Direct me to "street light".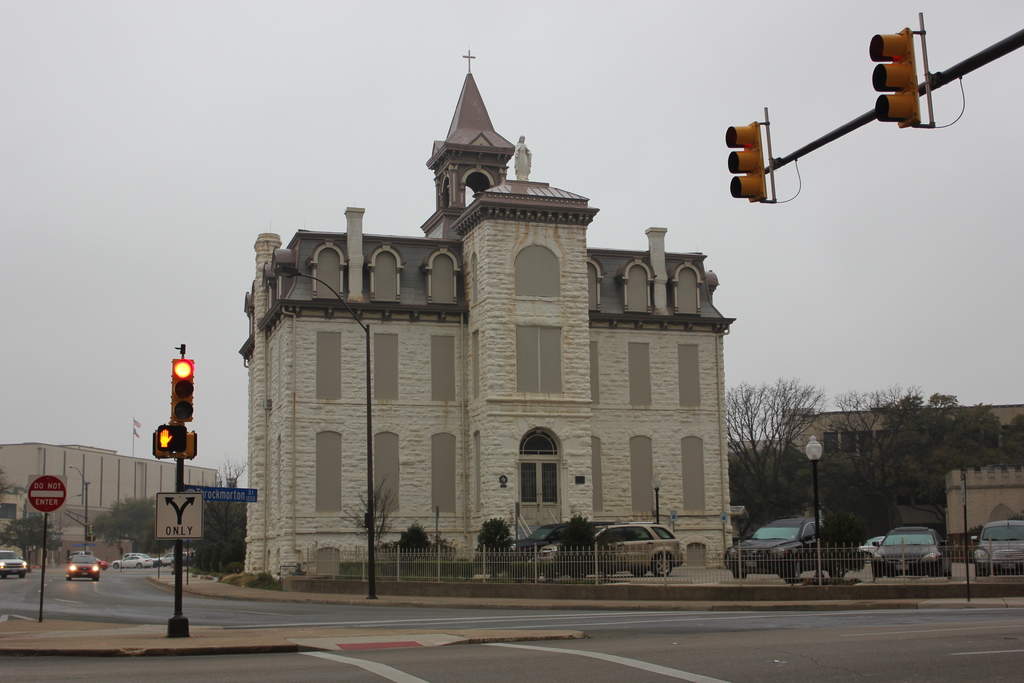
Direction: select_region(650, 473, 664, 525).
